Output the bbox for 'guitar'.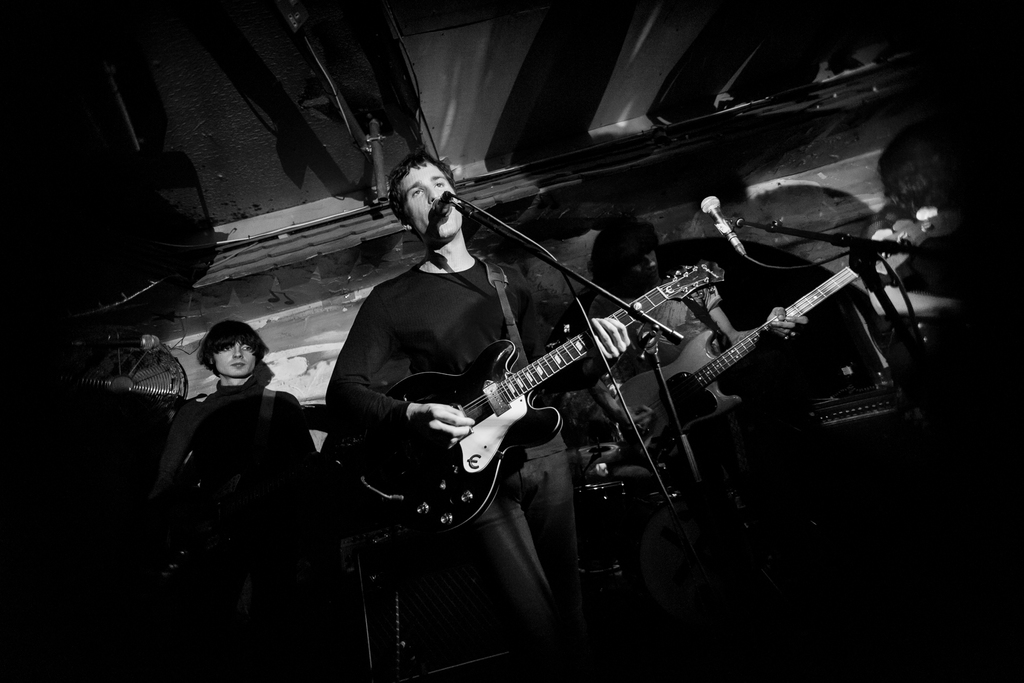
l=607, t=213, r=935, b=433.
